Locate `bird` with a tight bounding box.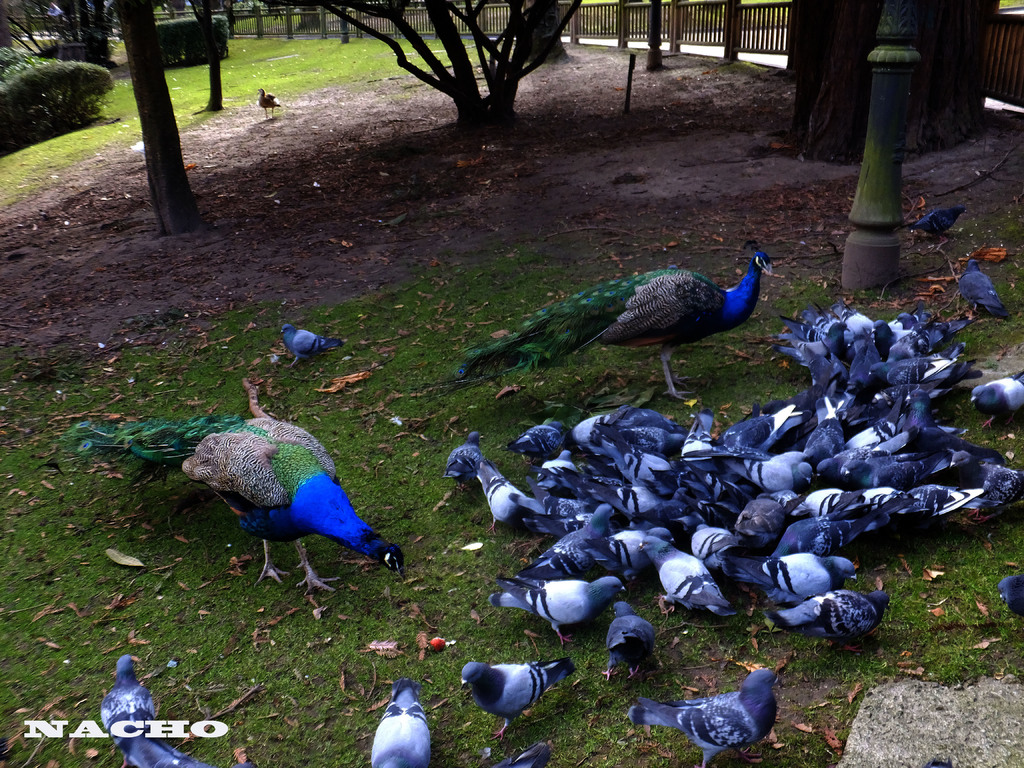
locate(125, 401, 418, 594).
